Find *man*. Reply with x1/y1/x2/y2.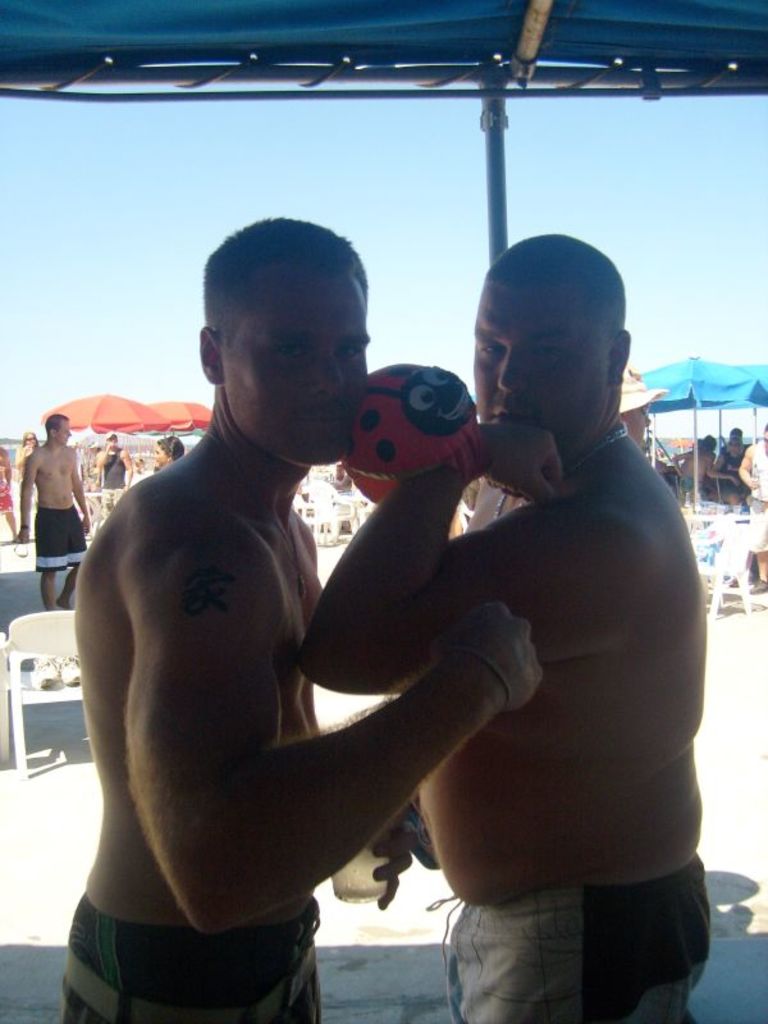
731/416/767/595.
